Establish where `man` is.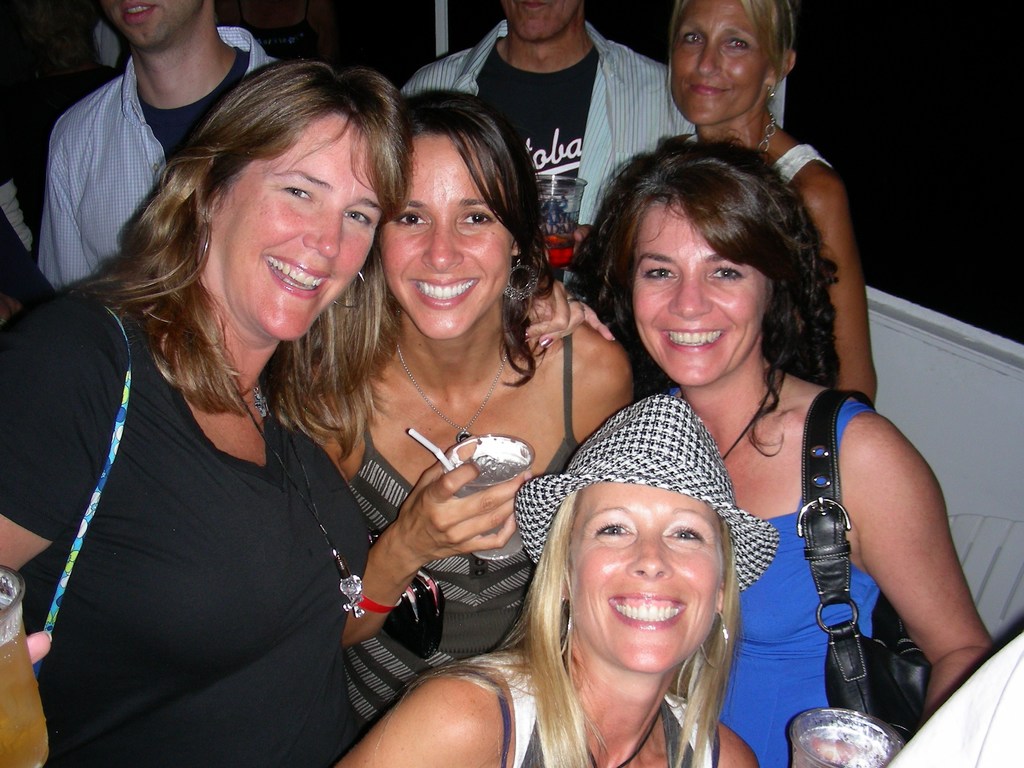
Established at bbox=[399, 0, 698, 289].
